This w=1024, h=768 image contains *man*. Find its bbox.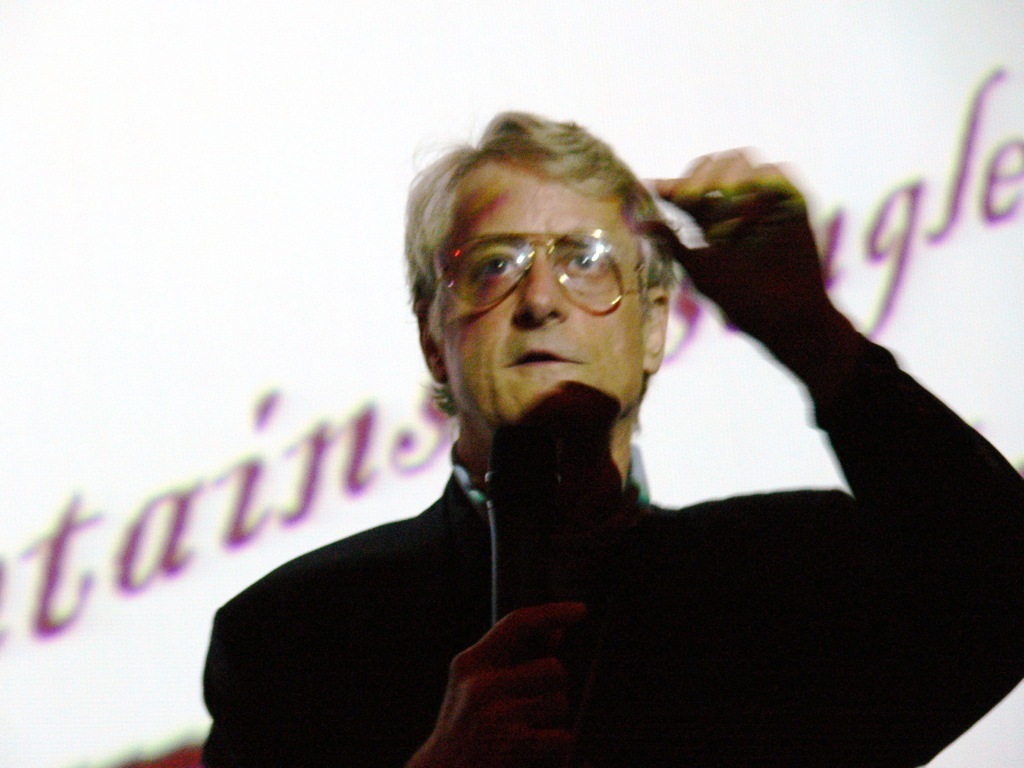
{"x1": 155, "y1": 95, "x2": 991, "y2": 738}.
